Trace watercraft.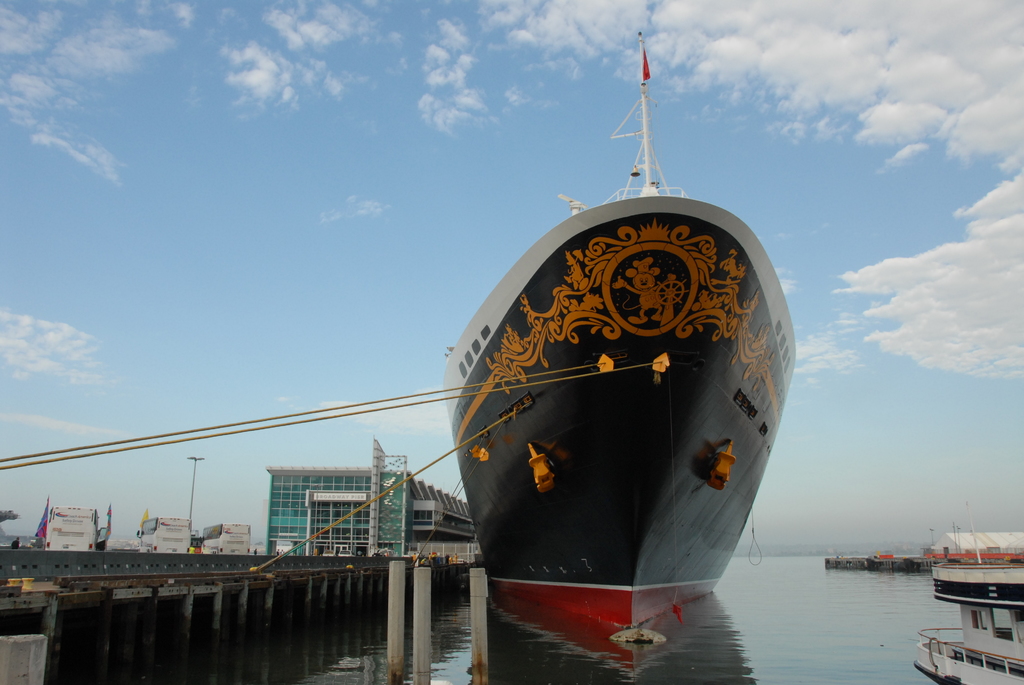
Traced to rect(407, 10, 834, 661).
